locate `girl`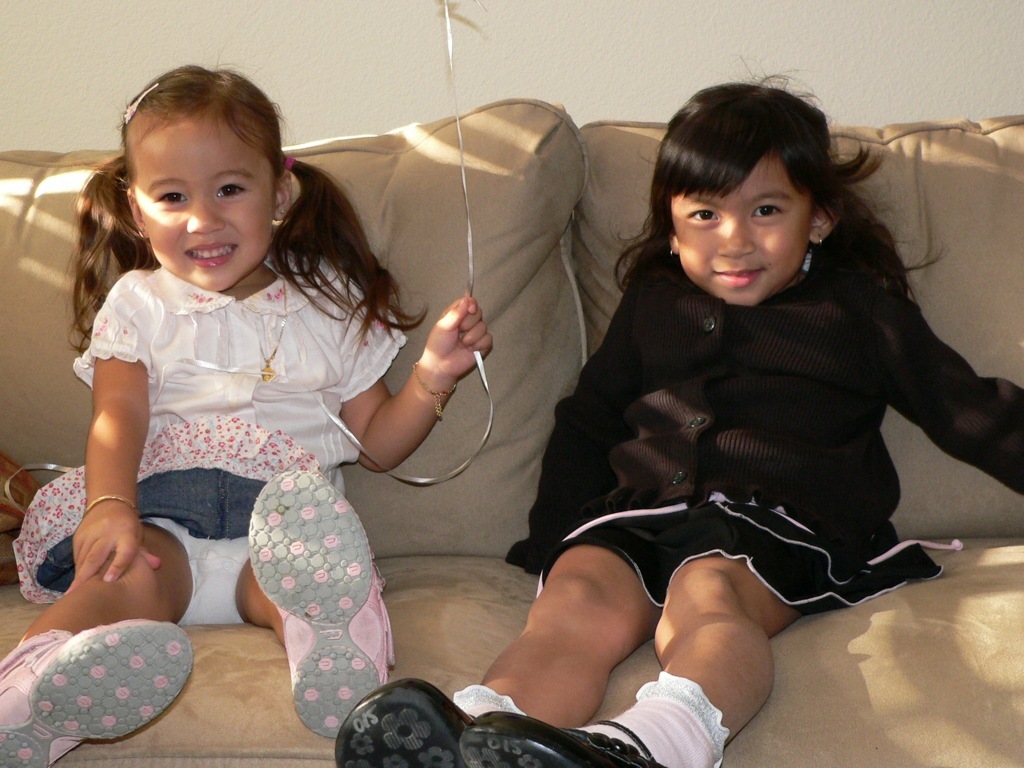
(0, 52, 494, 767)
